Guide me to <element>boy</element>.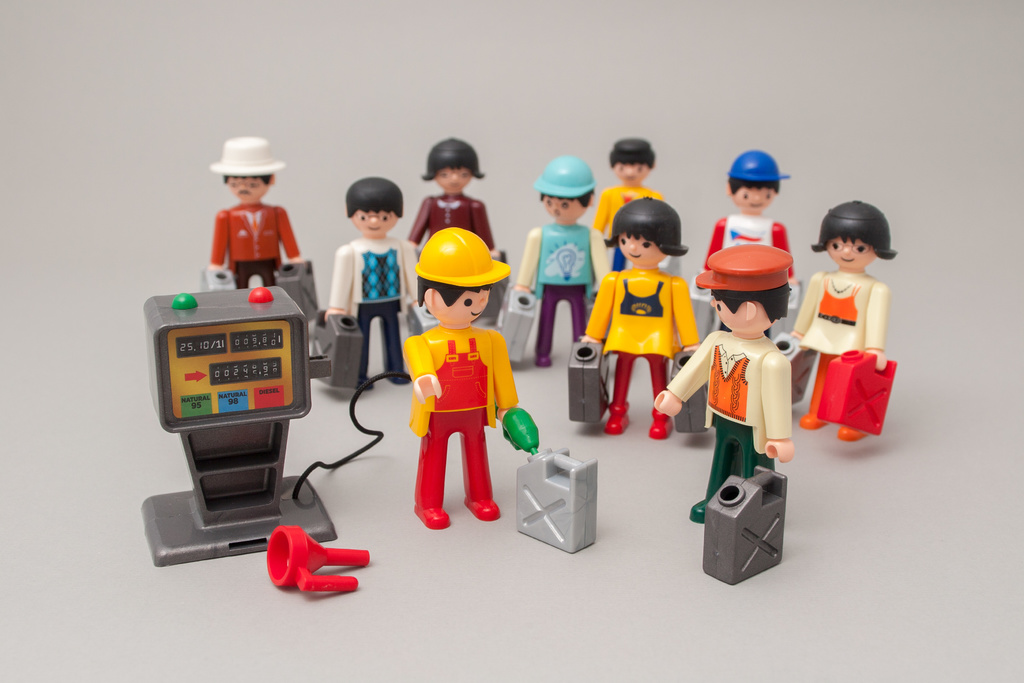
Guidance: 691/147/804/334.
